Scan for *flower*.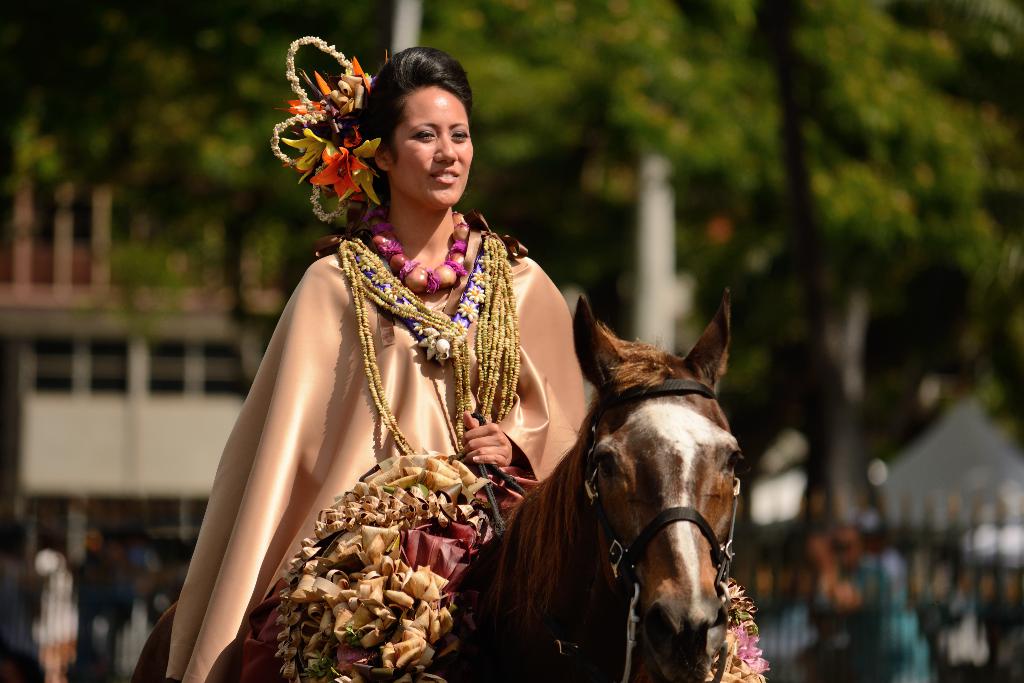
Scan result: {"x1": 284, "y1": 126, "x2": 330, "y2": 173}.
